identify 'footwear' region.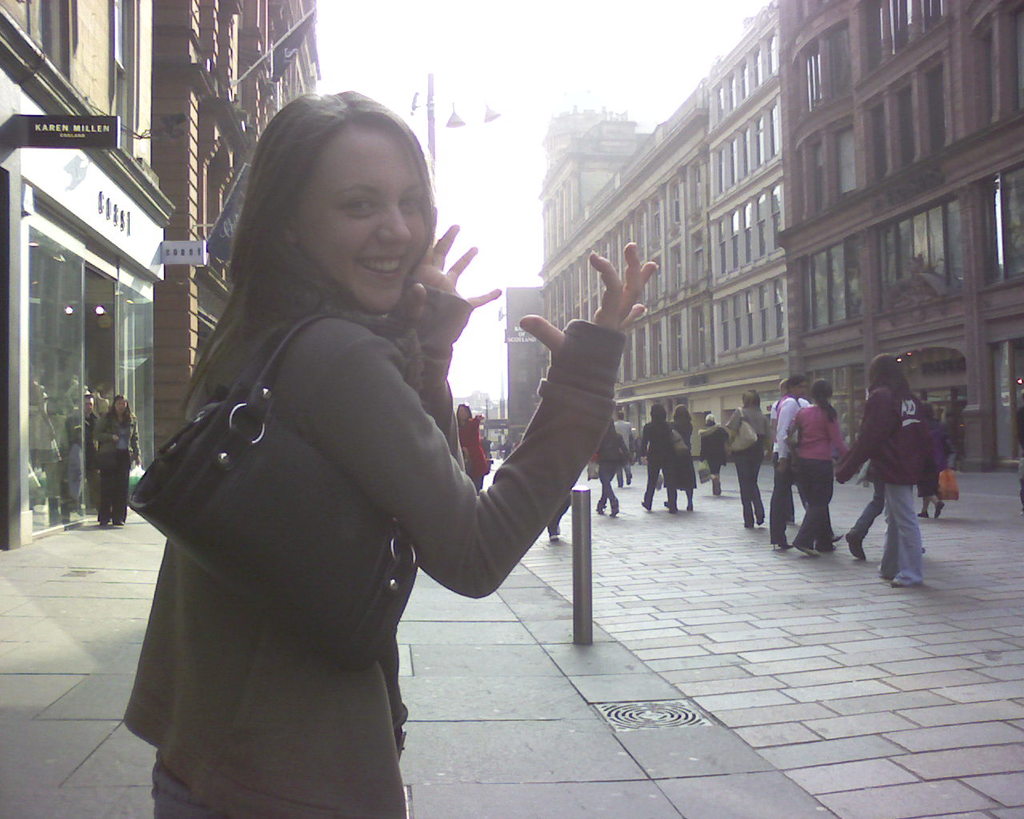
Region: <bbox>938, 499, 942, 516</bbox>.
